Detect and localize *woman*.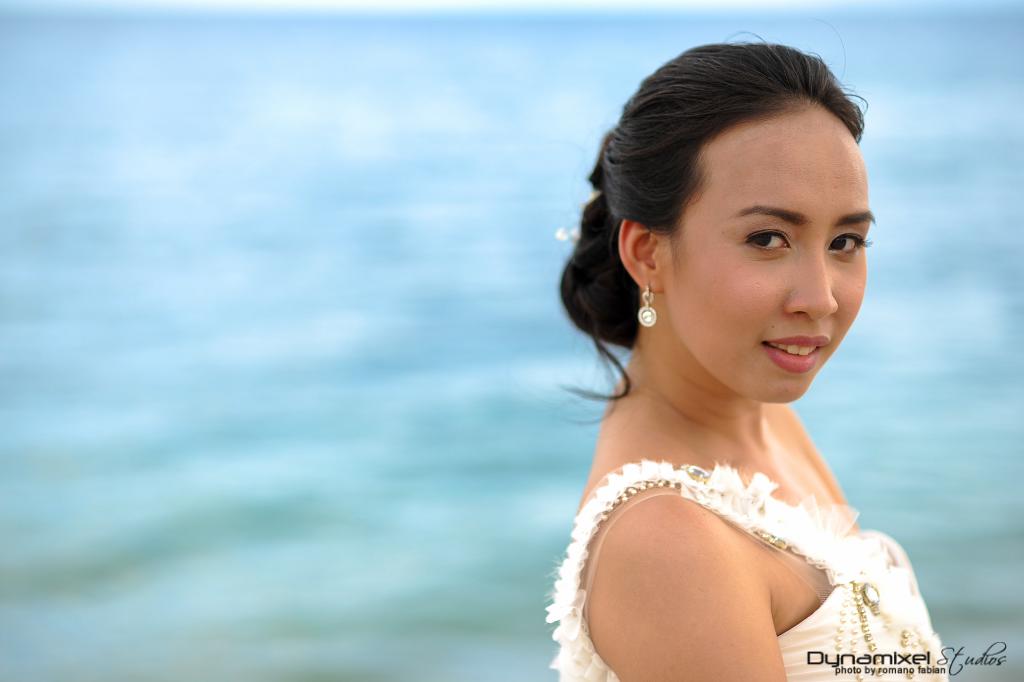
Localized at [left=532, top=68, right=969, bottom=681].
